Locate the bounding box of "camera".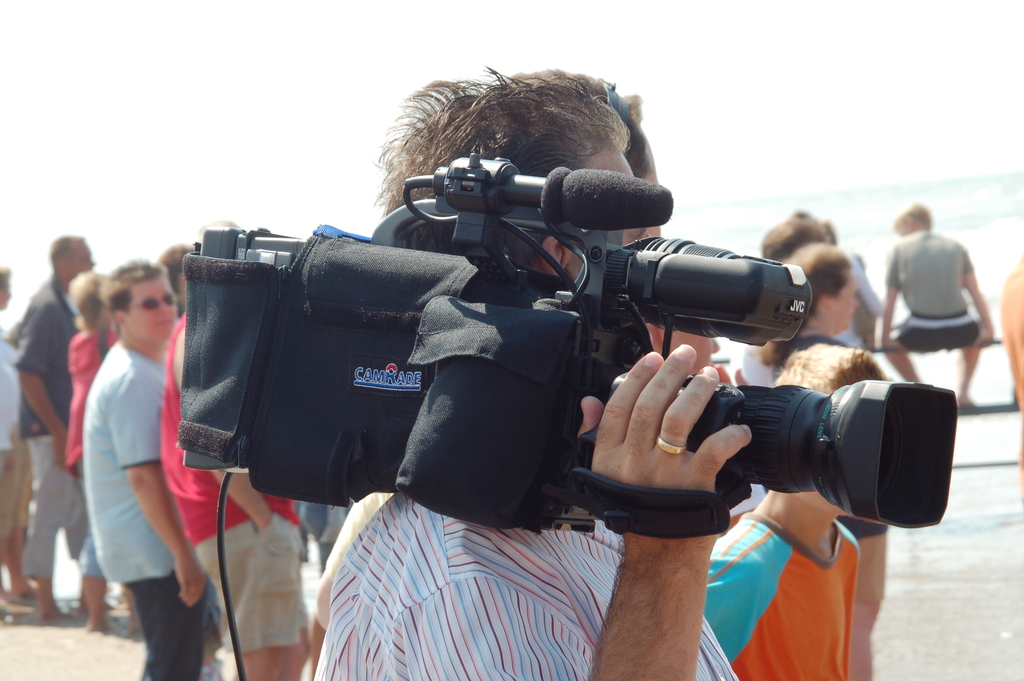
Bounding box: [x1=195, y1=140, x2=959, y2=532].
